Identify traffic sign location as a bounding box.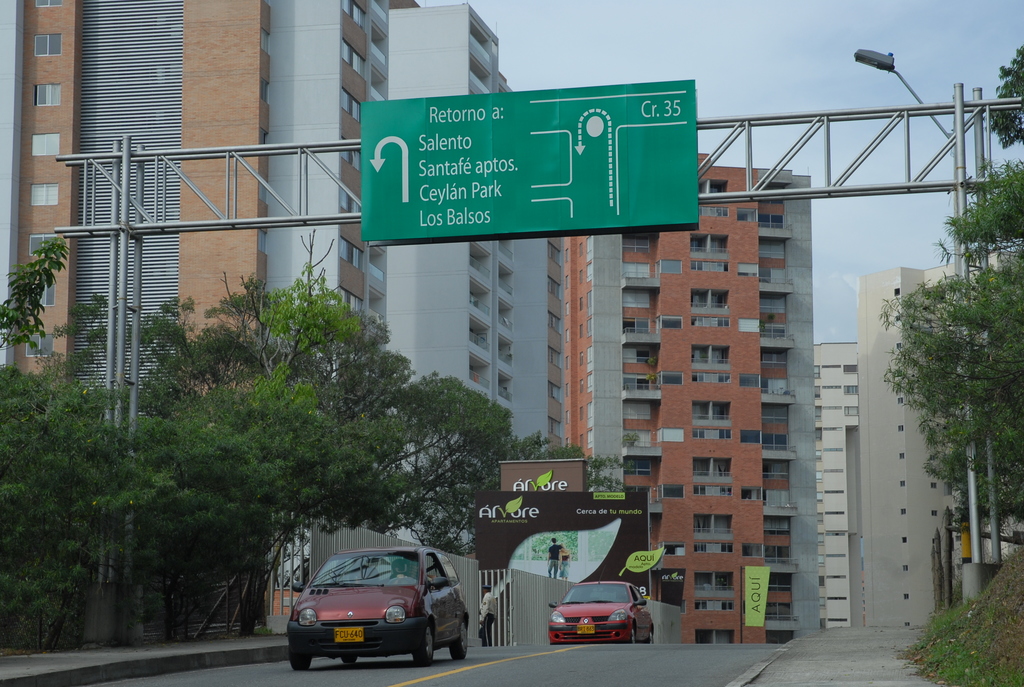
370:132:409:205.
